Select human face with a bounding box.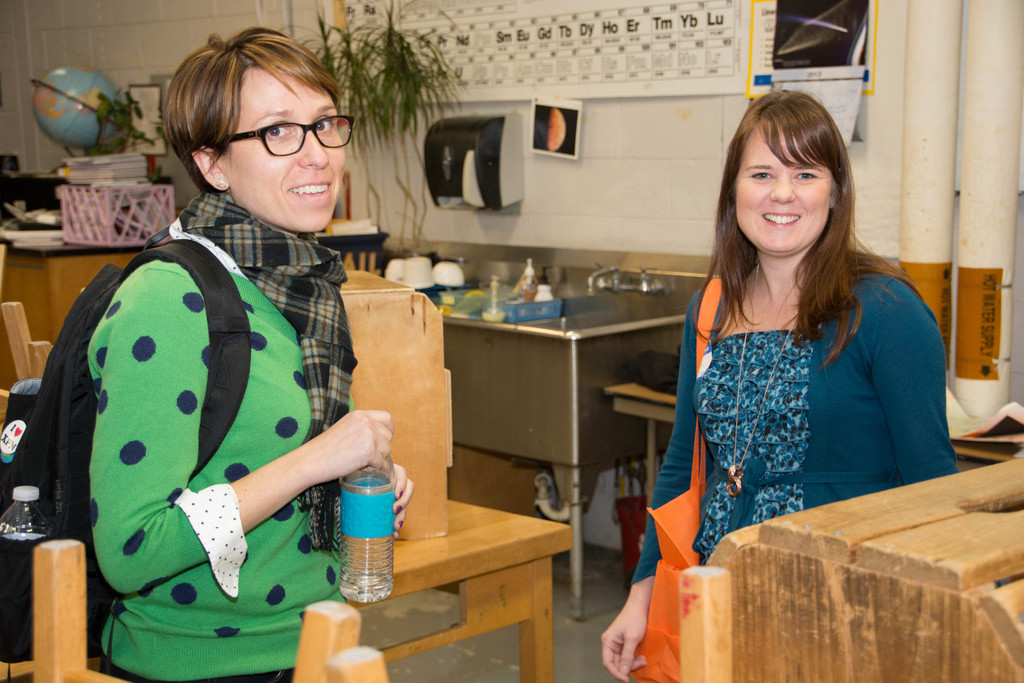
rect(229, 72, 355, 244).
